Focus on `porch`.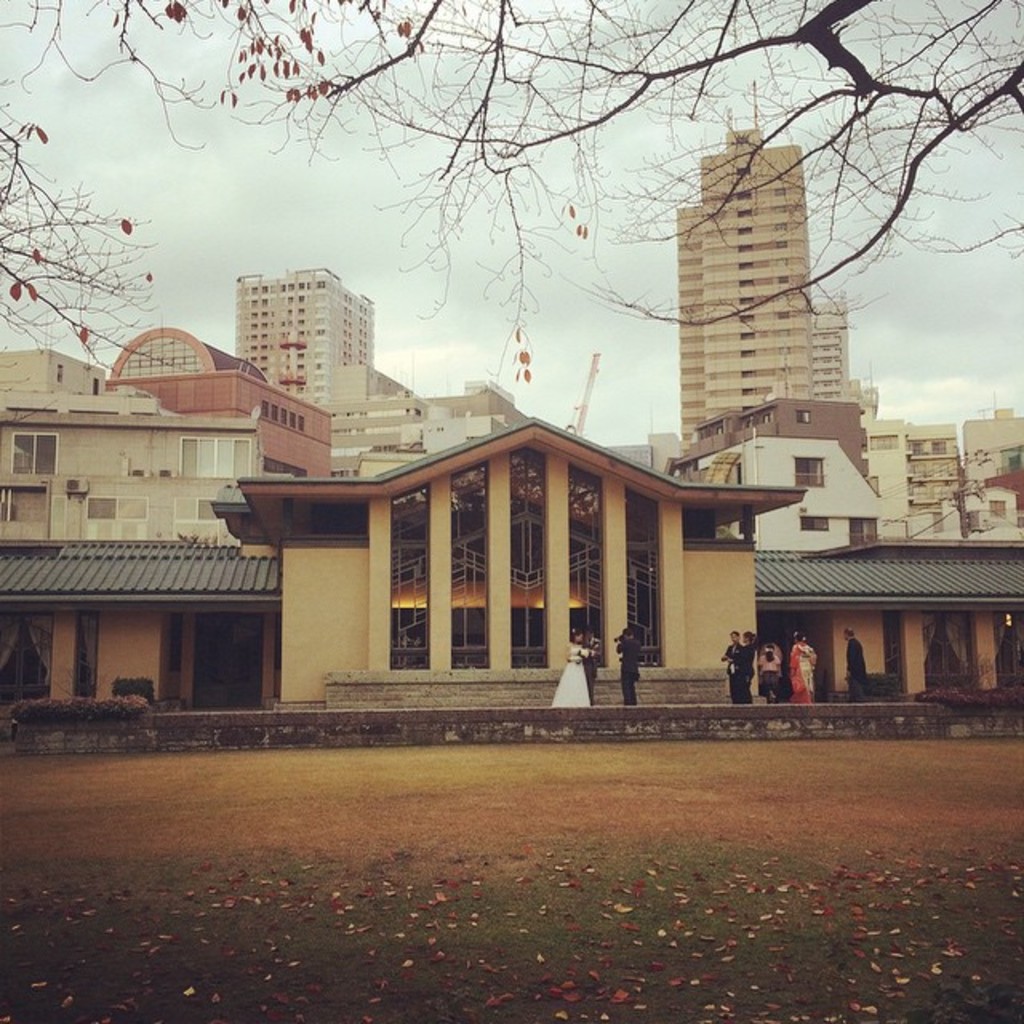
Focused at left=0, top=688, right=1022, bottom=763.
